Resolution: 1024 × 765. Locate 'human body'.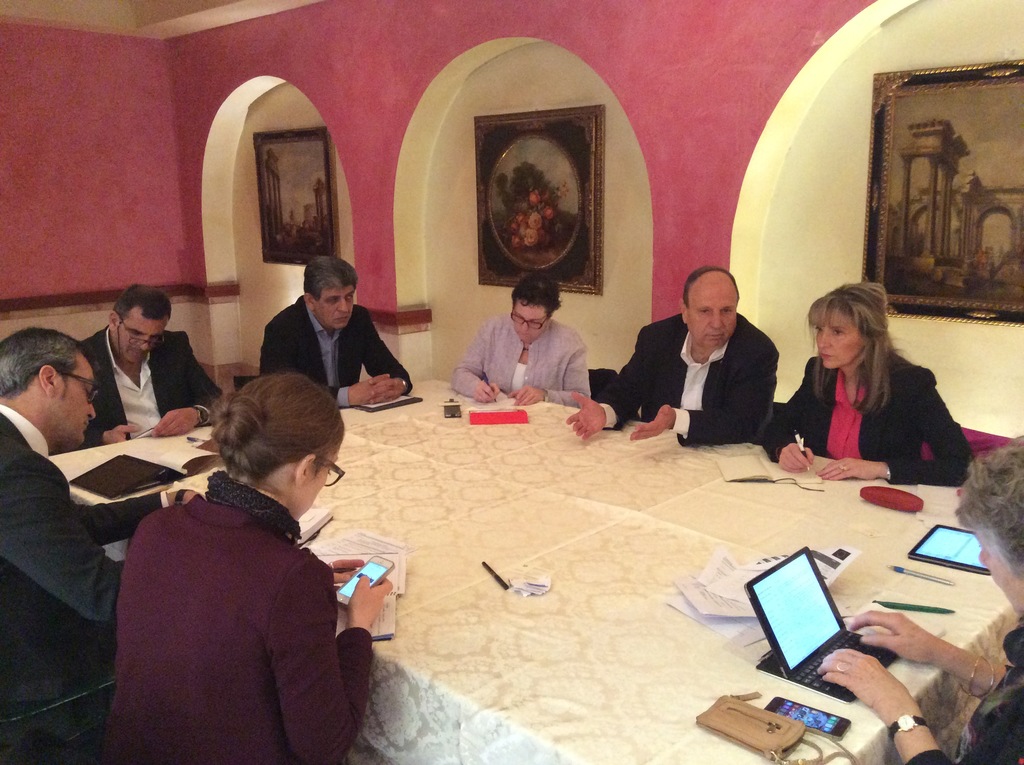
Rect(81, 280, 225, 440).
